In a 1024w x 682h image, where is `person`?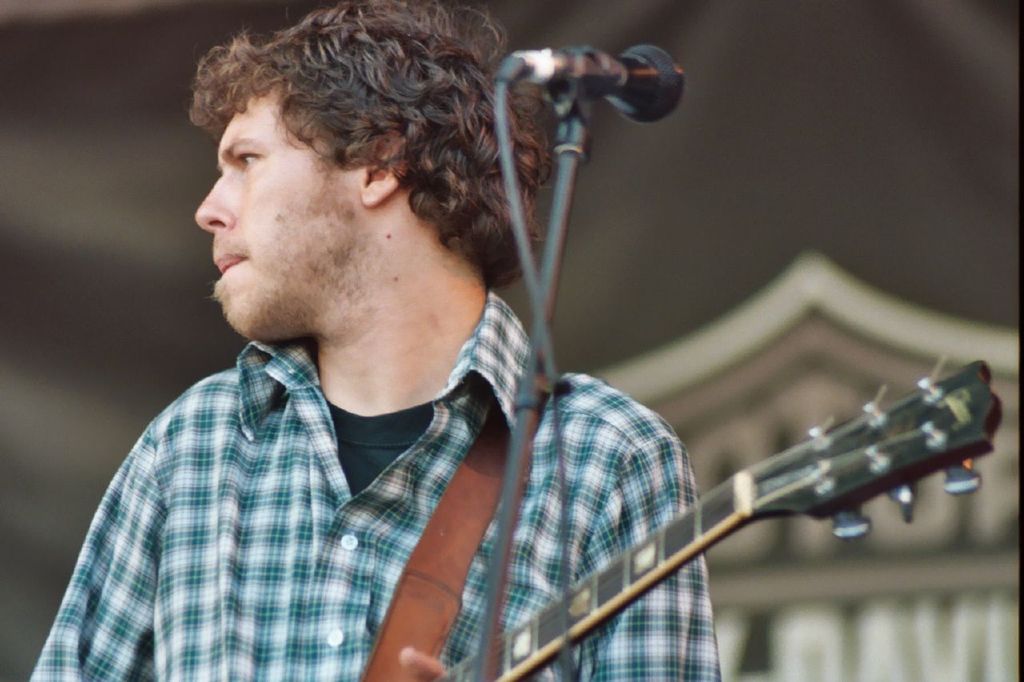
BBox(70, 6, 822, 681).
